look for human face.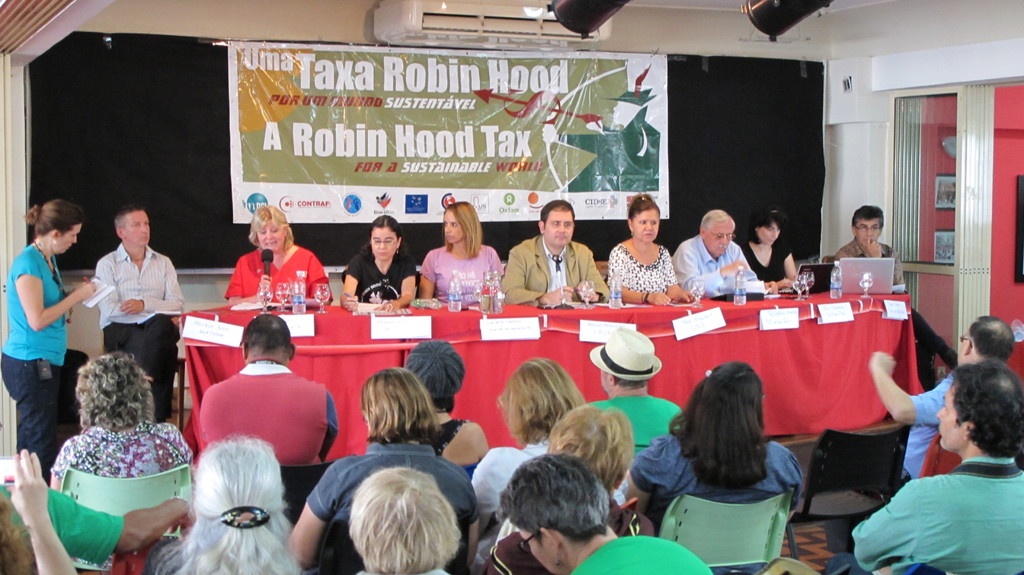
Found: (757,218,773,251).
